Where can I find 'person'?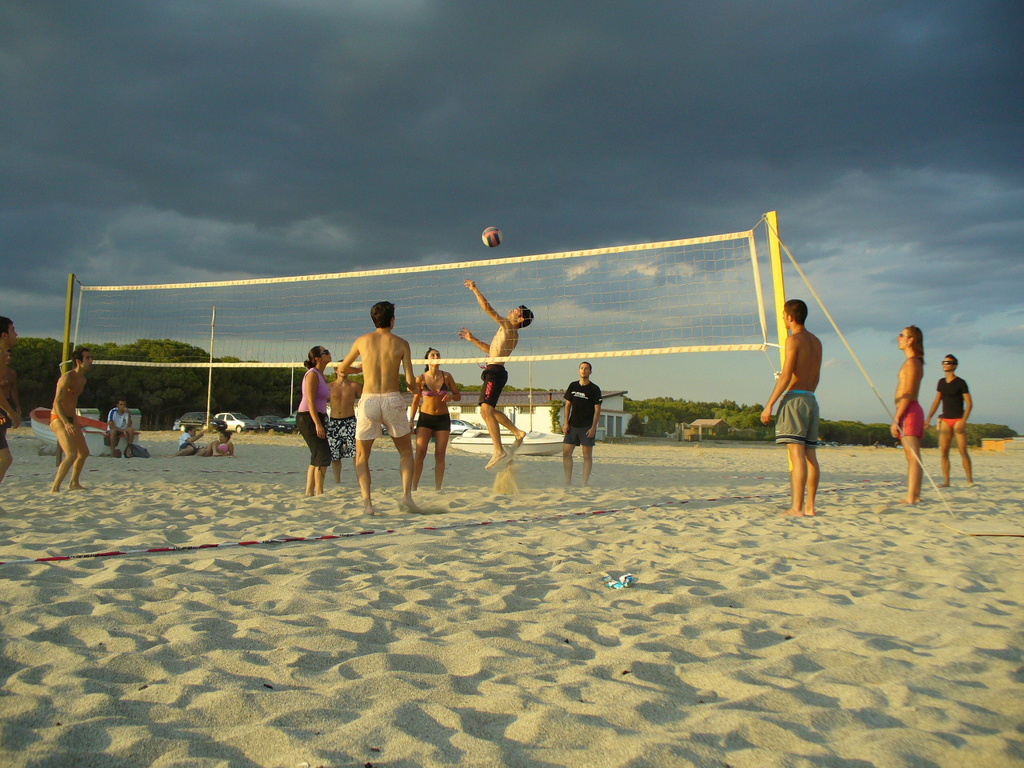
You can find it at bbox=[336, 302, 422, 518].
